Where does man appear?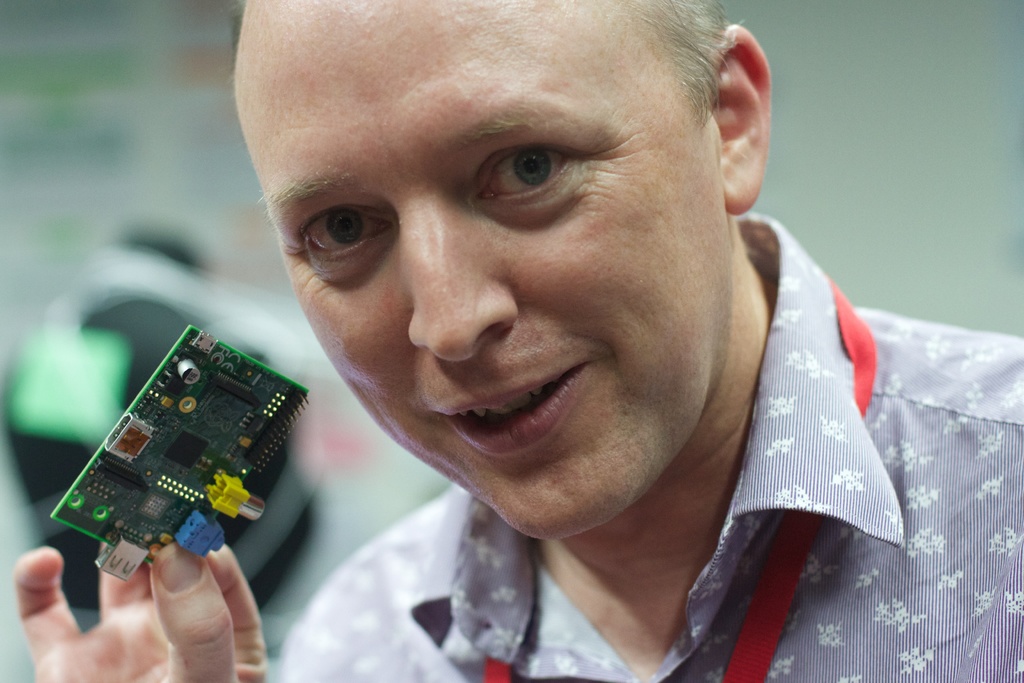
Appears at BBox(13, 0, 1023, 682).
